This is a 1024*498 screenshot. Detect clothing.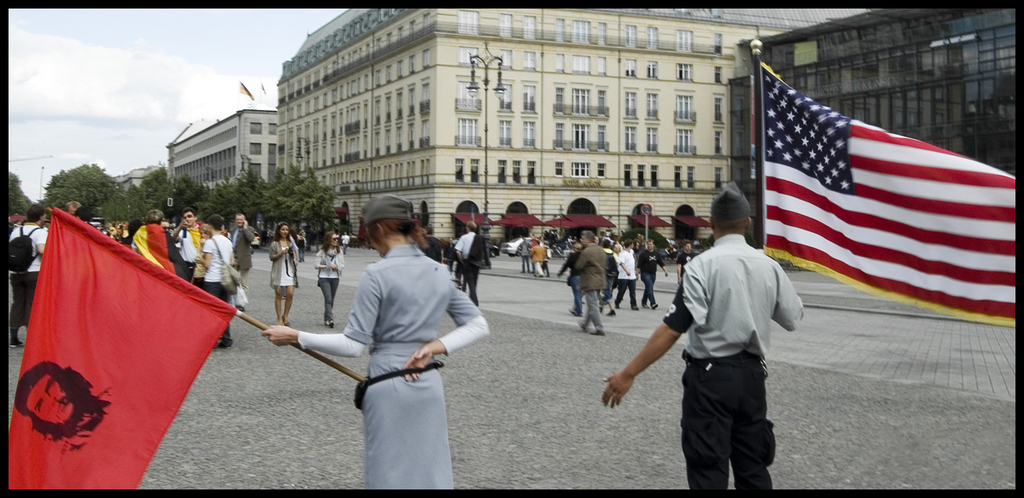
BBox(270, 234, 297, 288).
